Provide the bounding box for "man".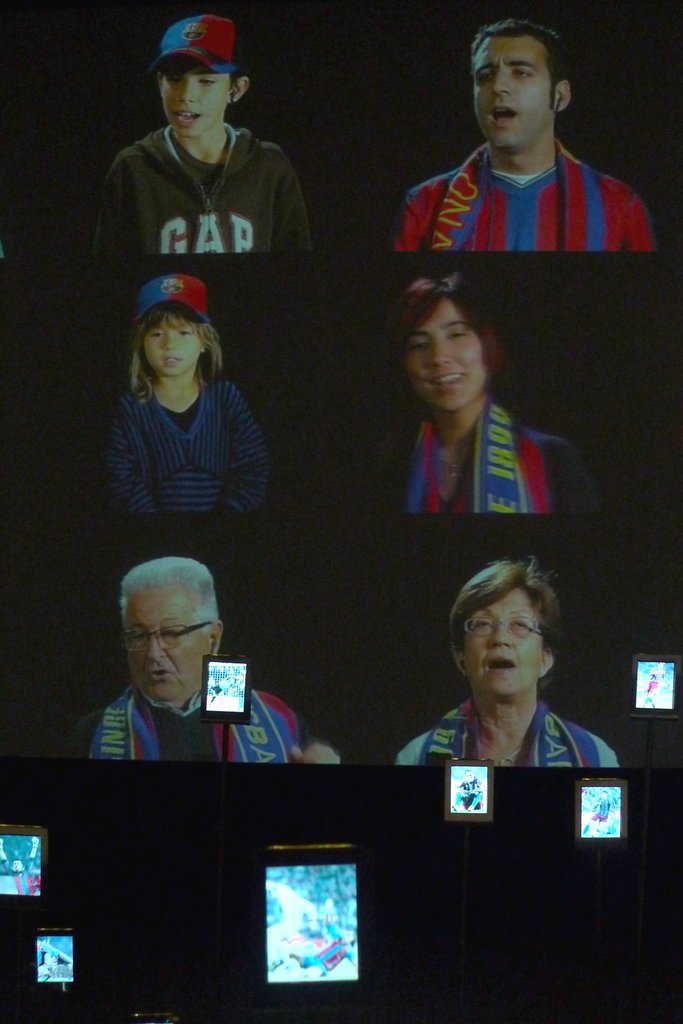
{"x1": 73, "y1": 555, "x2": 341, "y2": 765}.
